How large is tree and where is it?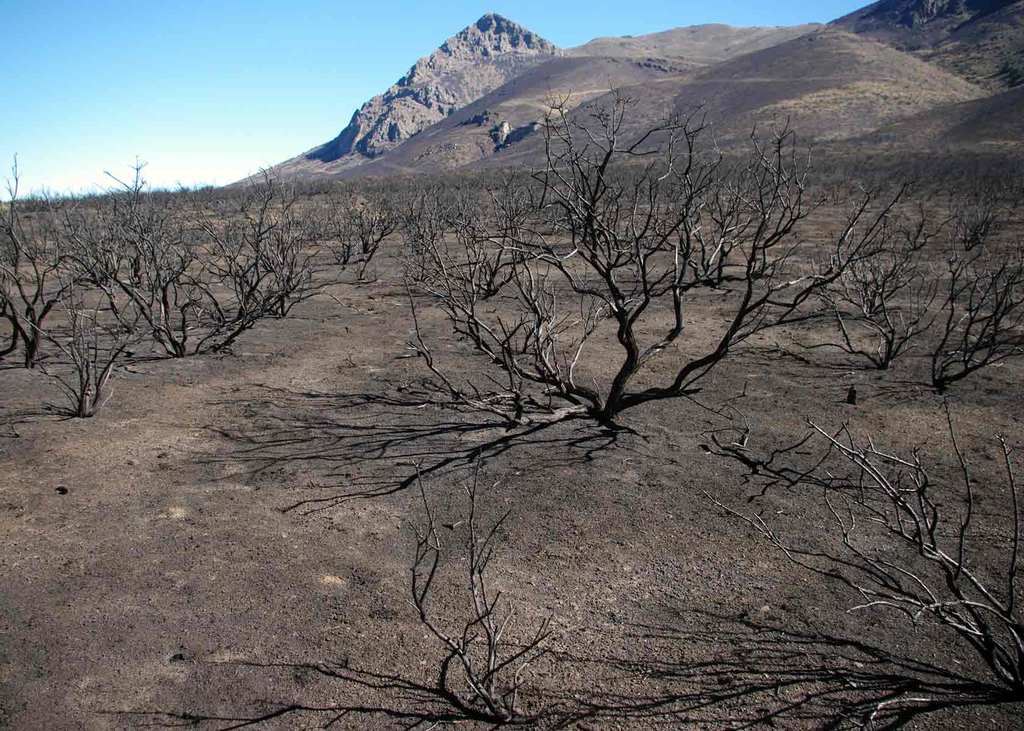
Bounding box: <bbox>692, 396, 1023, 721</bbox>.
